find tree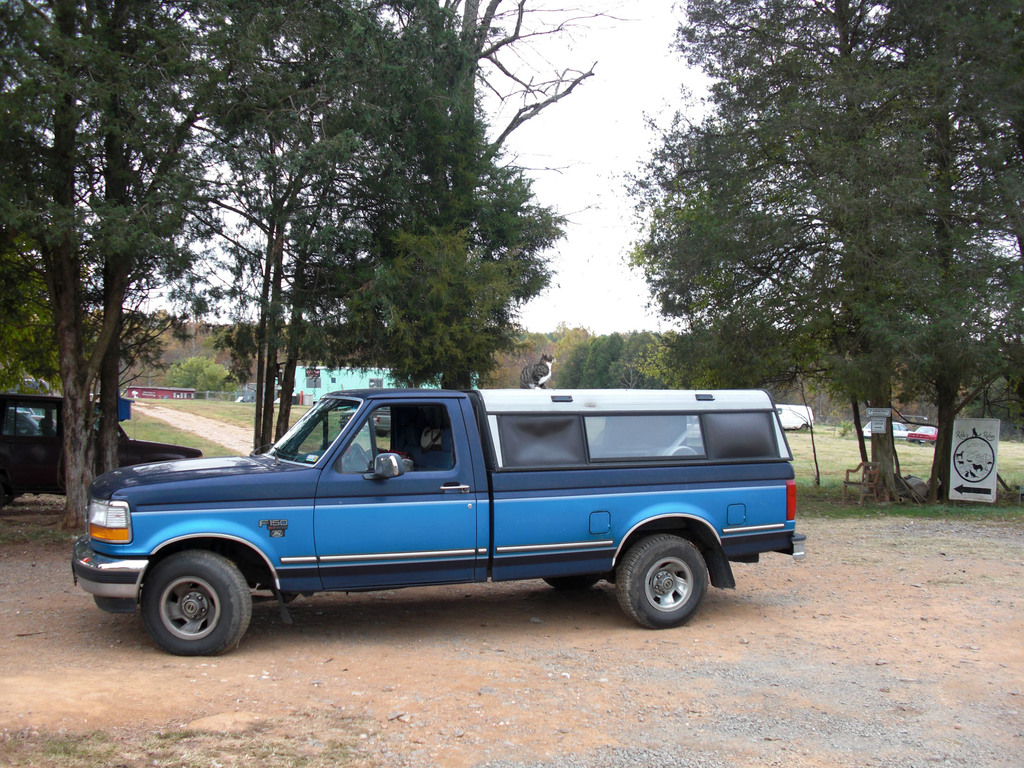
(left=564, top=328, right=595, bottom=390)
